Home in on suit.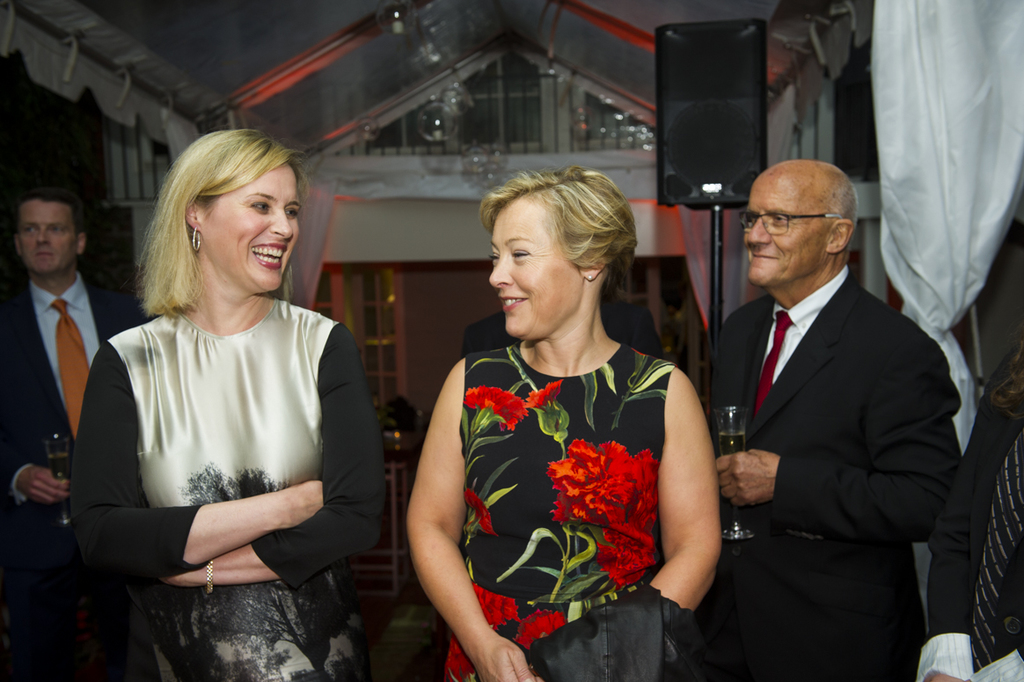
Homed in at 0,275,154,681.
